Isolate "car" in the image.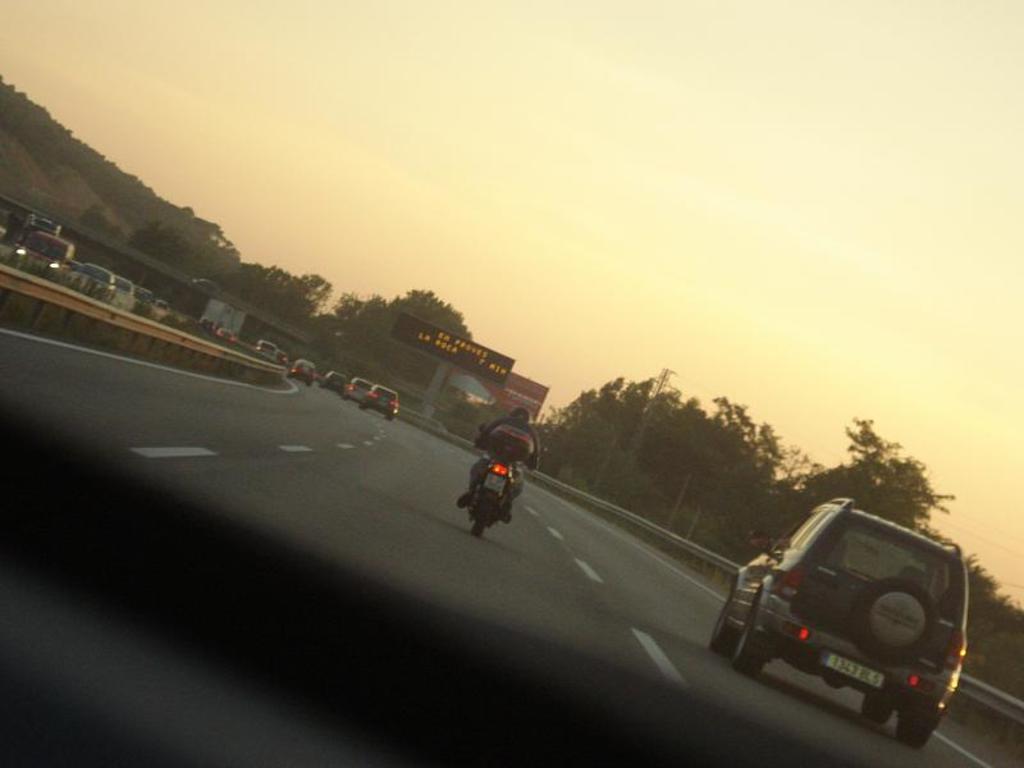
Isolated region: crop(371, 385, 399, 421).
